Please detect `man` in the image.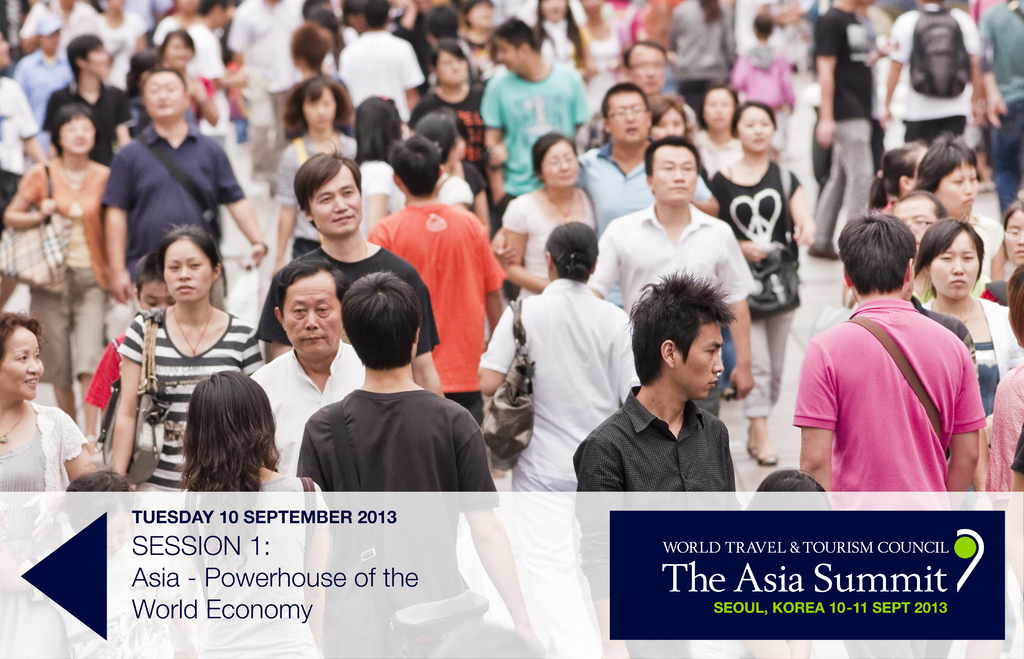
(664,0,740,129).
